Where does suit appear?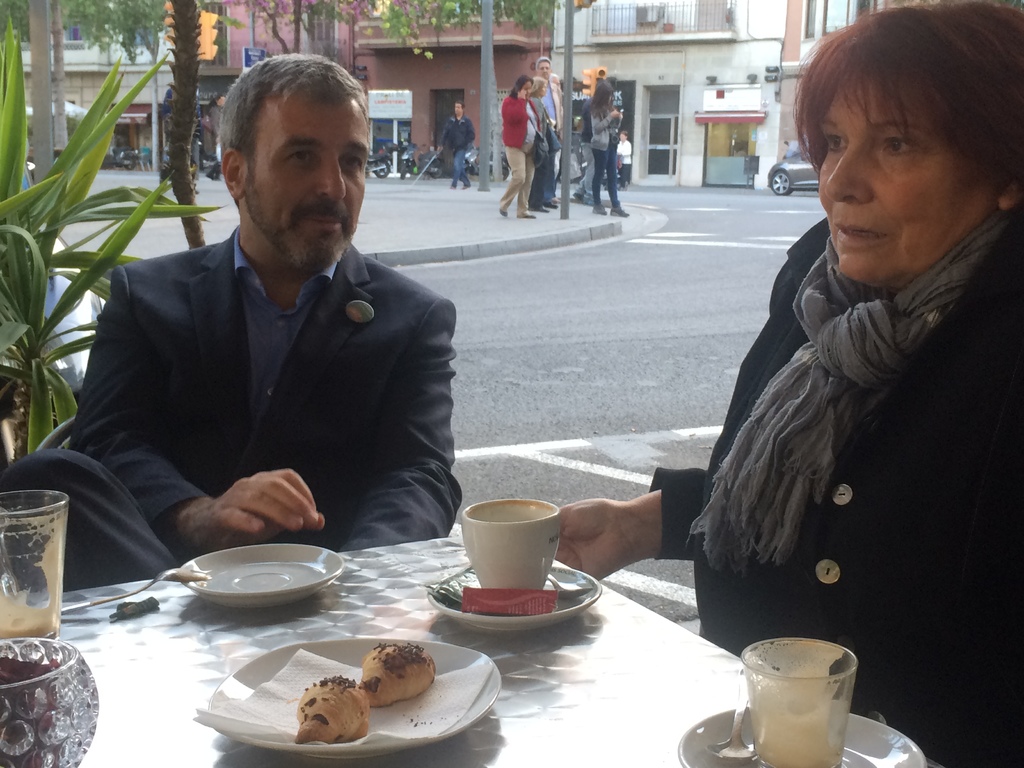
Appears at <region>0, 225, 464, 594</region>.
